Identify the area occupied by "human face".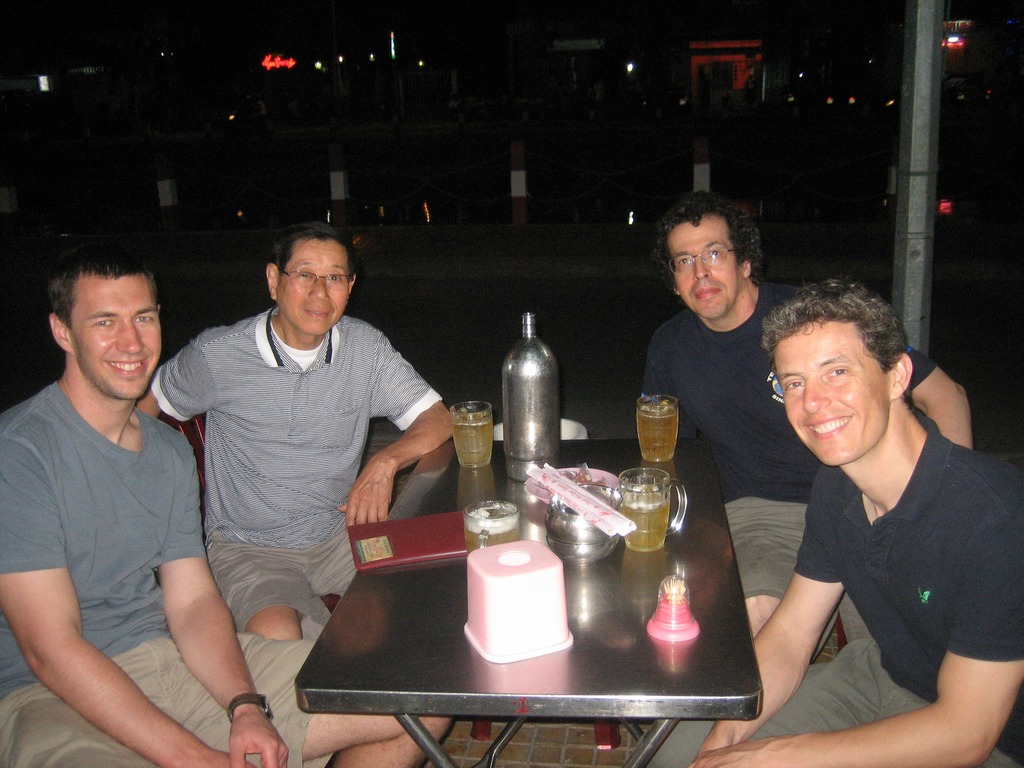
Area: 675 221 740 318.
